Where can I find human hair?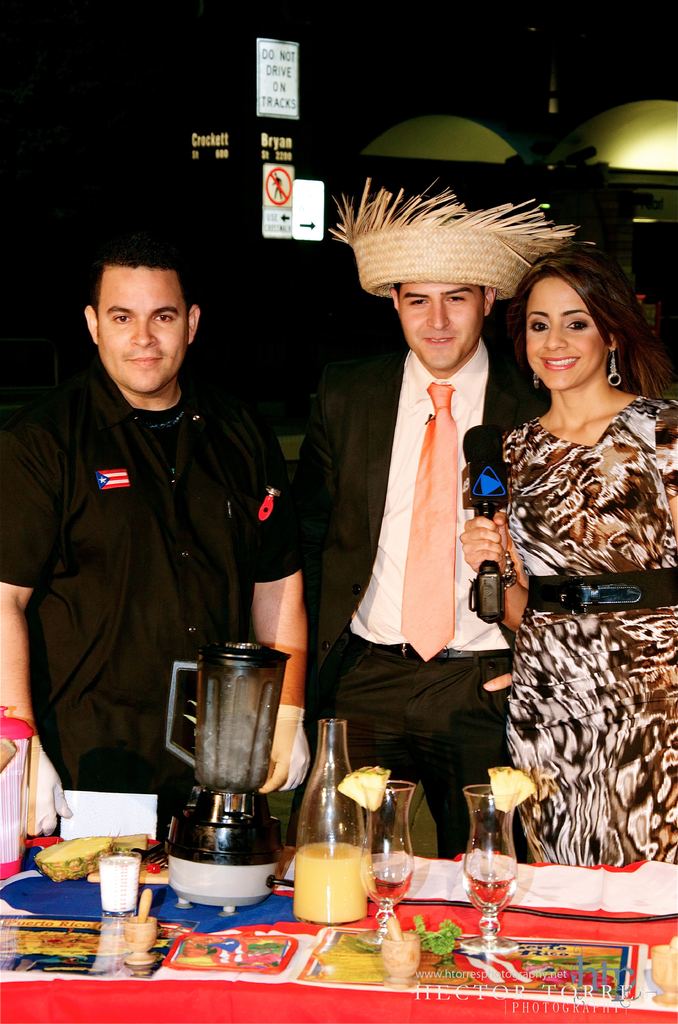
You can find it at (left=90, top=225, right=193, bottom=330).
